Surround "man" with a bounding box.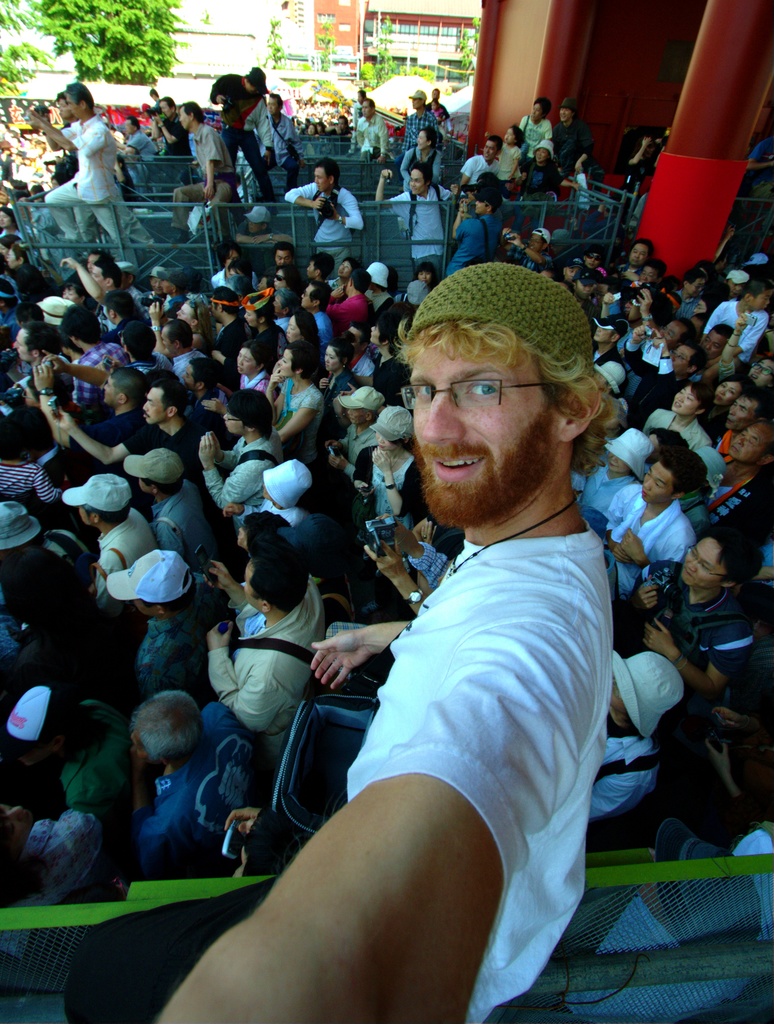
BBox(353, 96, 385, 157).
